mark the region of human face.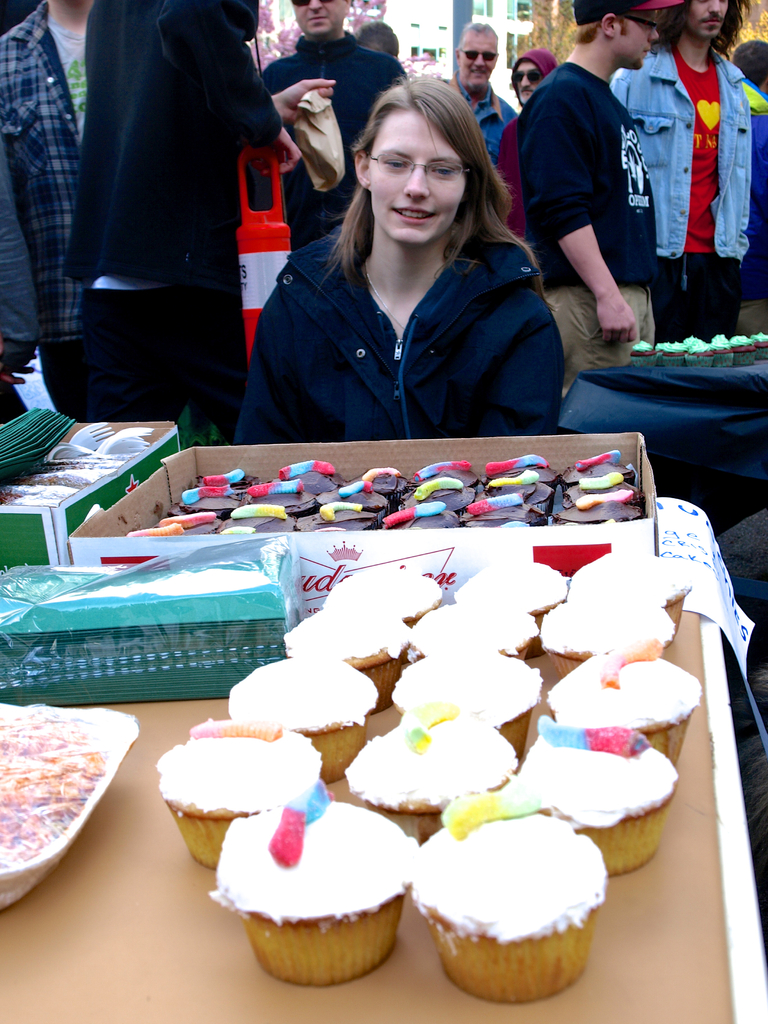
Region: [288, 0, 351, 30].
